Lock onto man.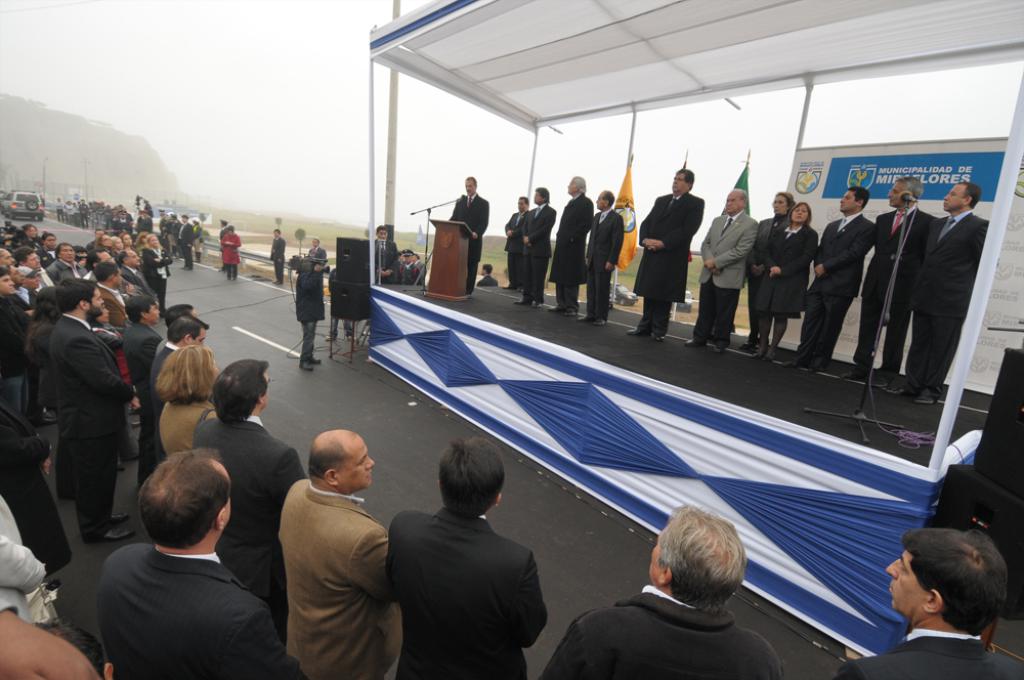
Locked: Rect(116, 248, 144, 291).
